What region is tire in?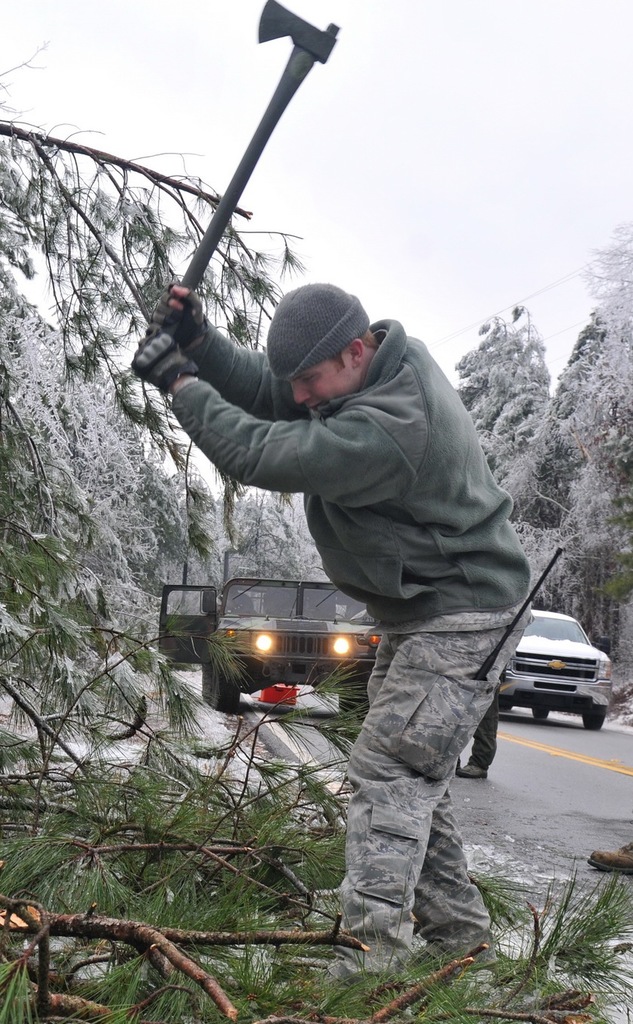
rect(532, 708, 552, 722).
